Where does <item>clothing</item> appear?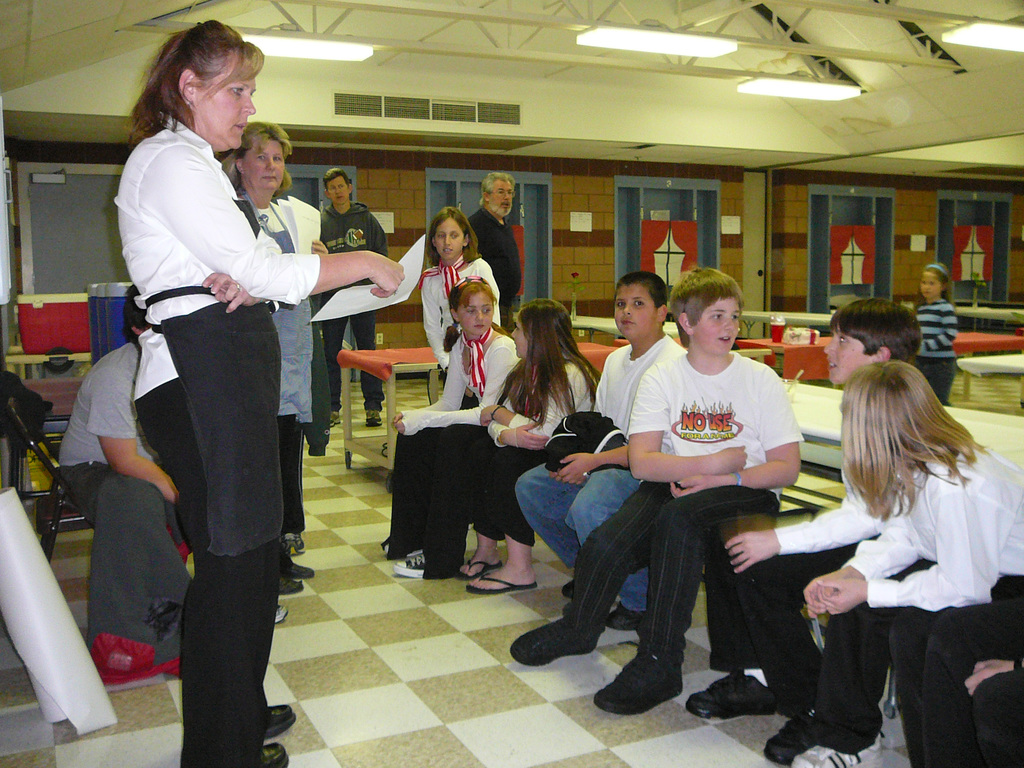
Appears at 406 257 507 383.
